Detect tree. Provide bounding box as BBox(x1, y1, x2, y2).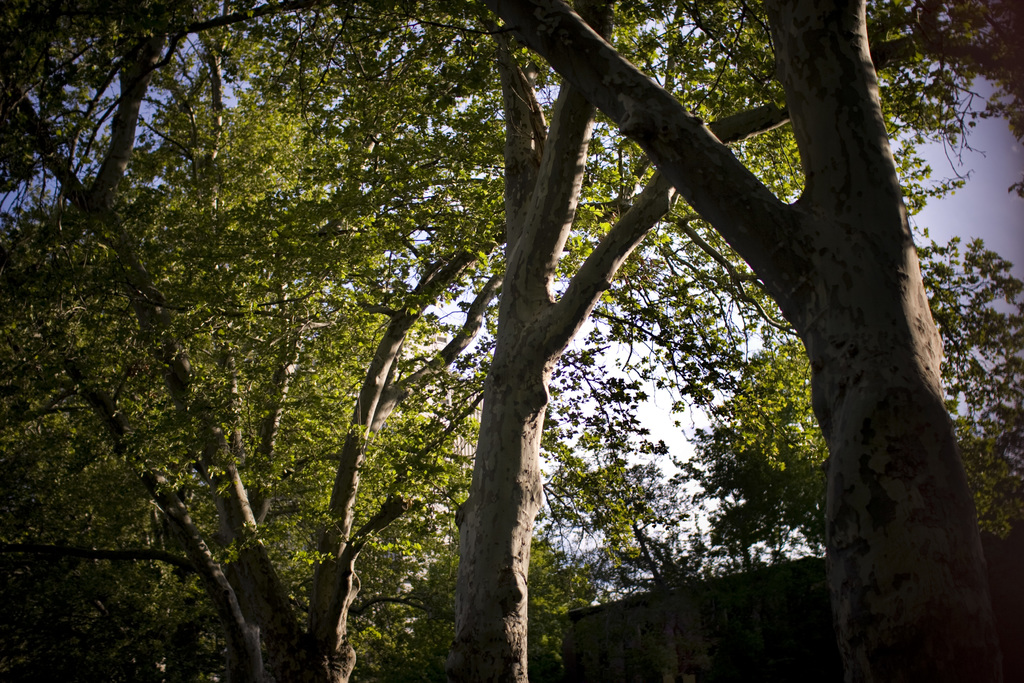
BBox(0, 0, 1023, 682).
